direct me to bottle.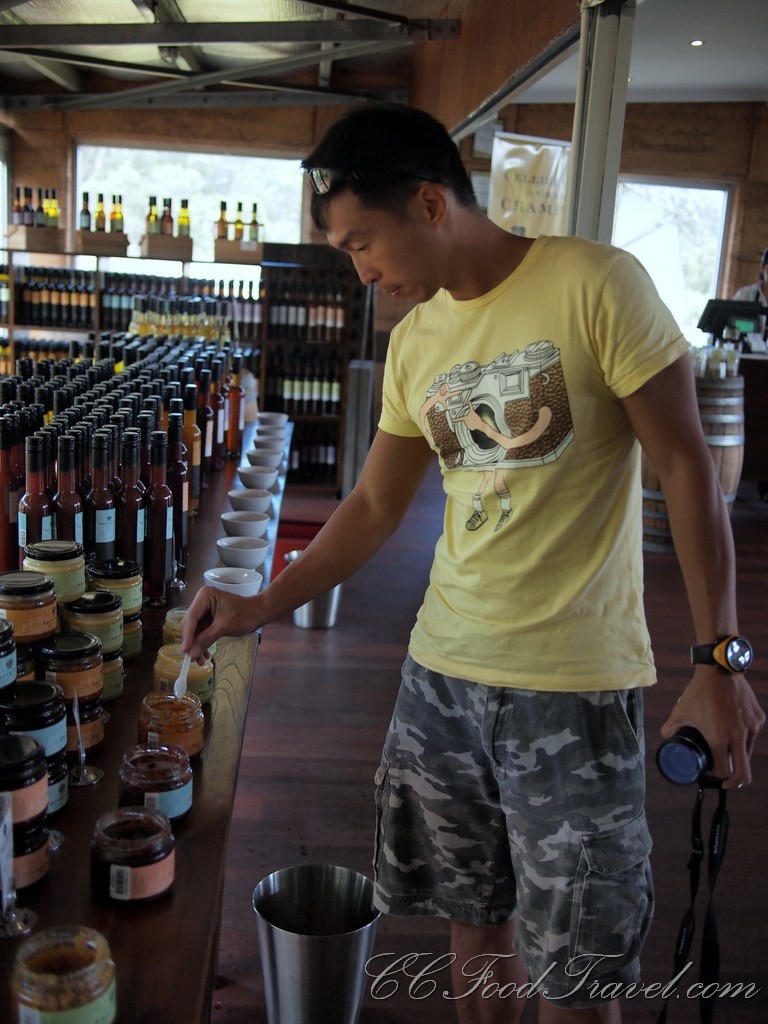
Direction: (x1=143, y1=274, x2=153, y2=292).
